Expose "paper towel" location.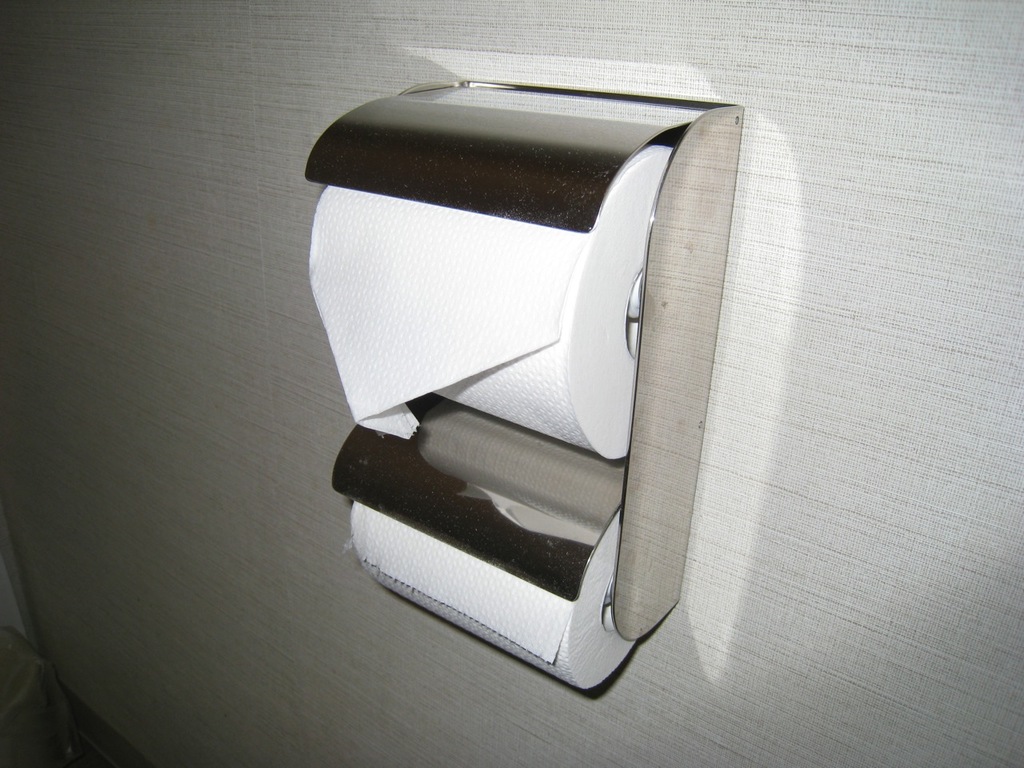
Exposed at detection(305, 146, 666, 462).
